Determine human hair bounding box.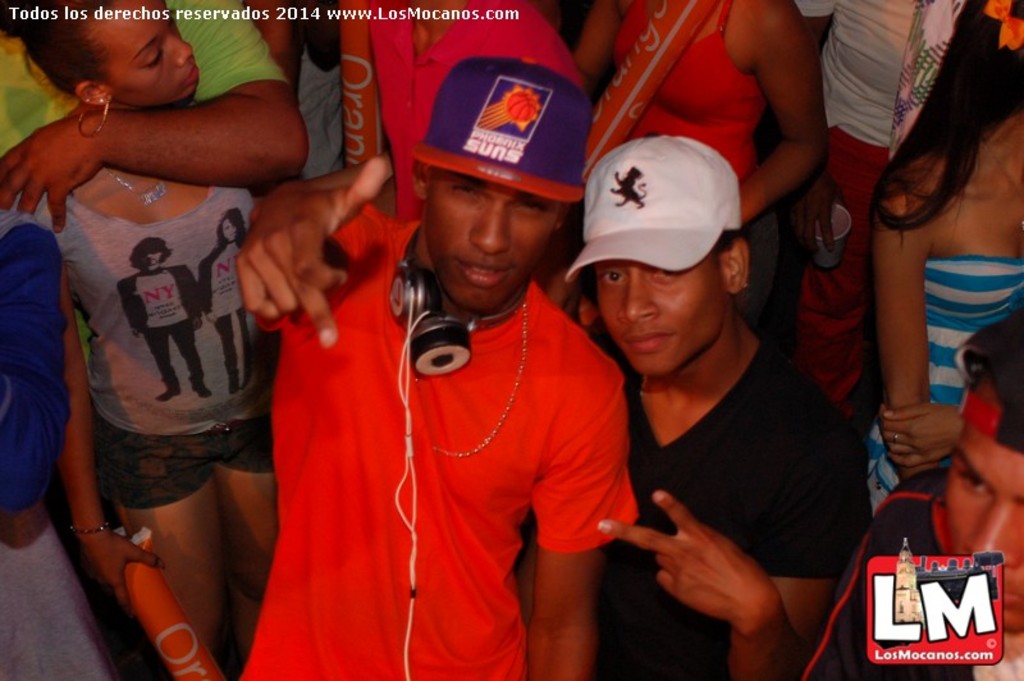
Determined: select_region(125, 234, 179, 268).
